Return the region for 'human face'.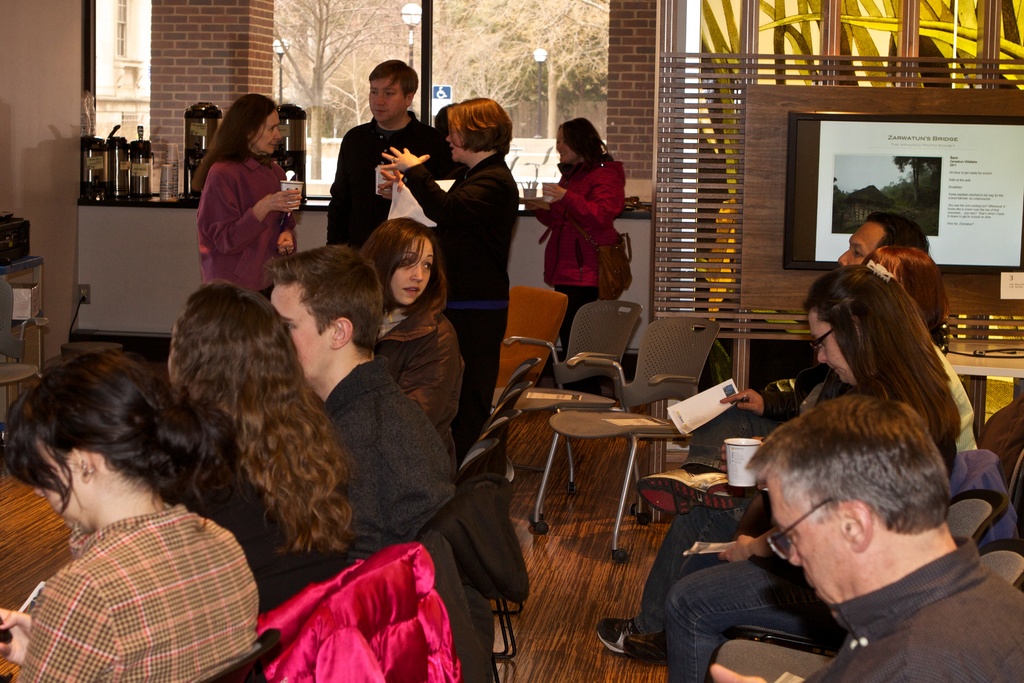
rect(363, 80, 409, 129).
